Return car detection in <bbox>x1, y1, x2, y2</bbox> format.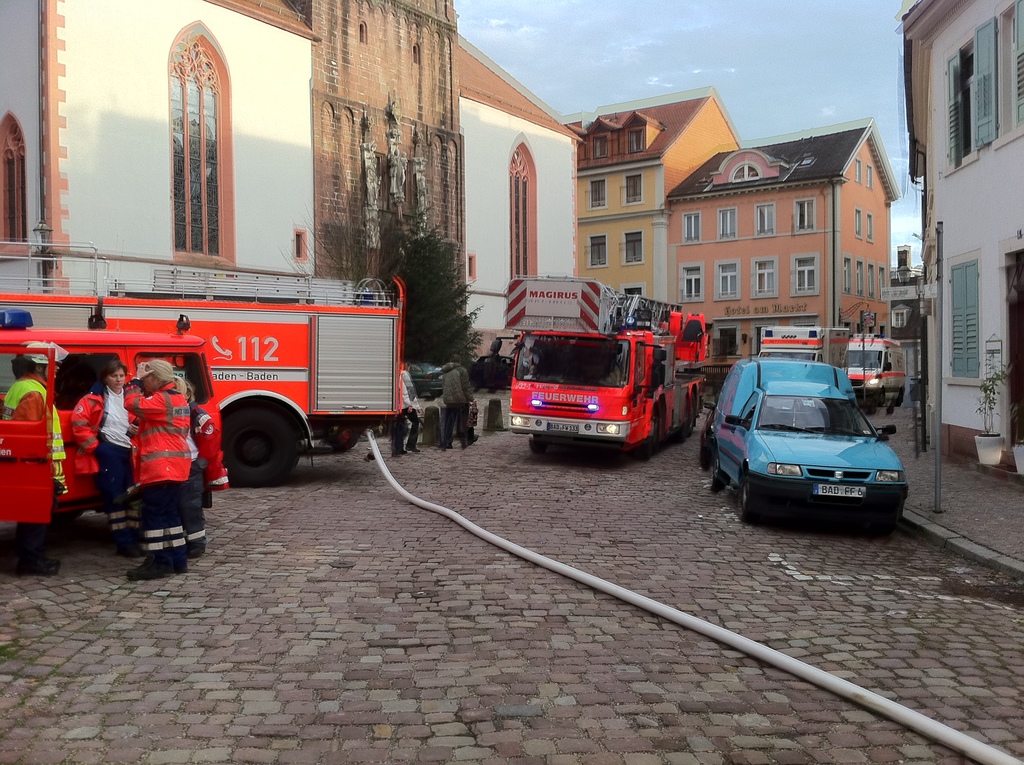
<bbox>705, 346, 912, 530</bbox>.
